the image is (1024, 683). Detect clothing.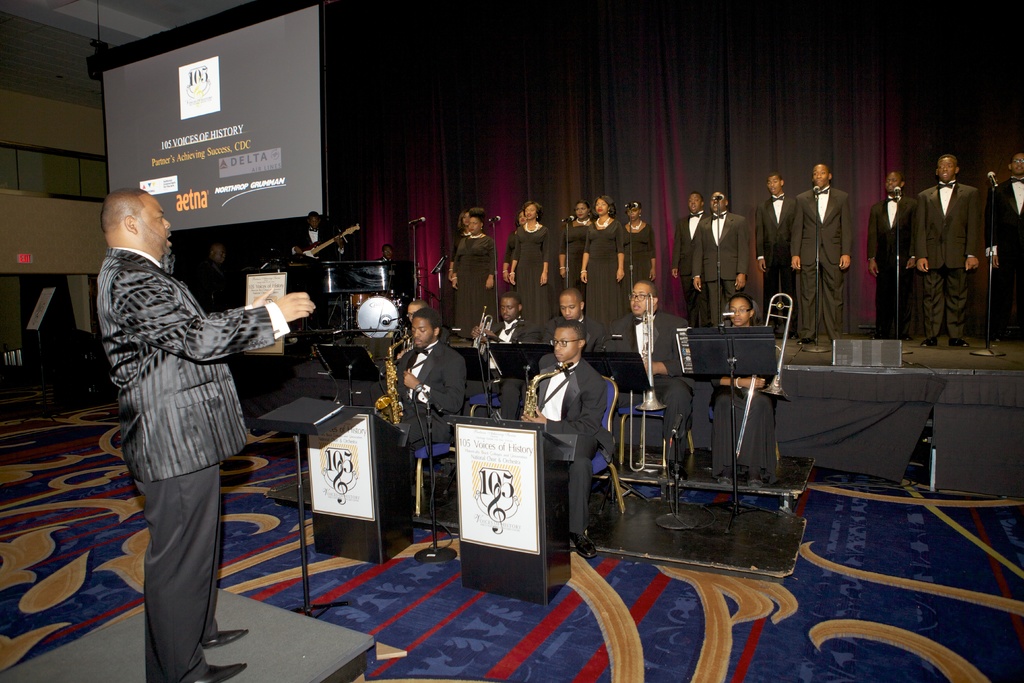
Detection: box=[916, 182, 982, 341].
